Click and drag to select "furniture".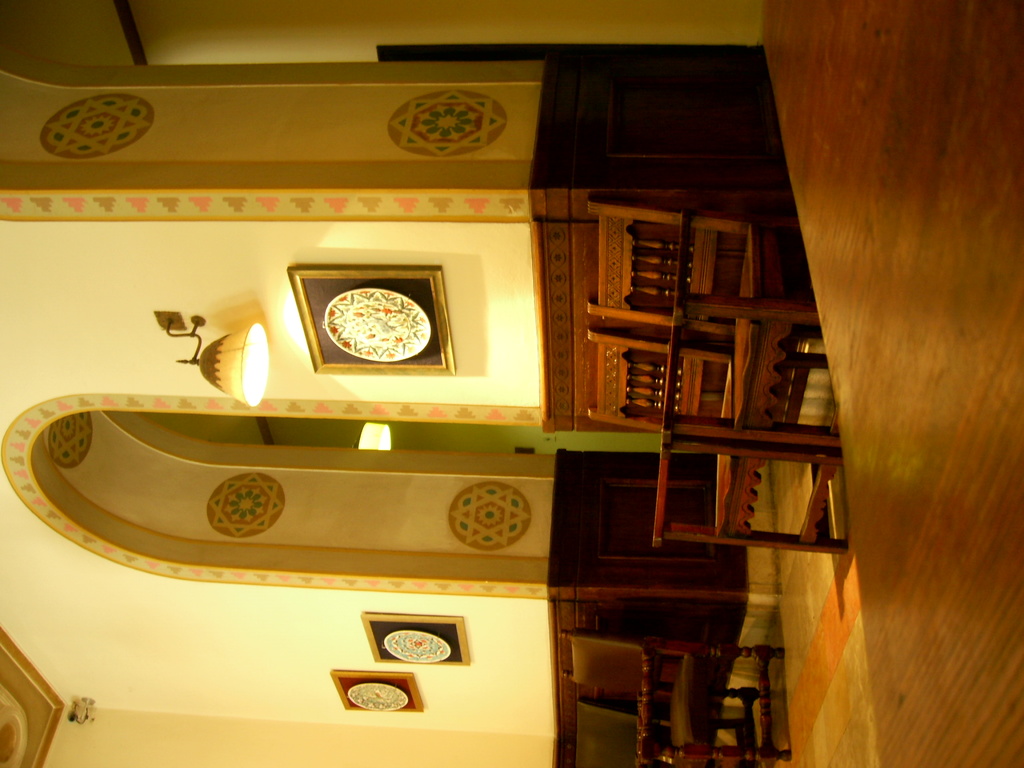
Selection: x1=557 y1=628 x2=797 y2=767.
